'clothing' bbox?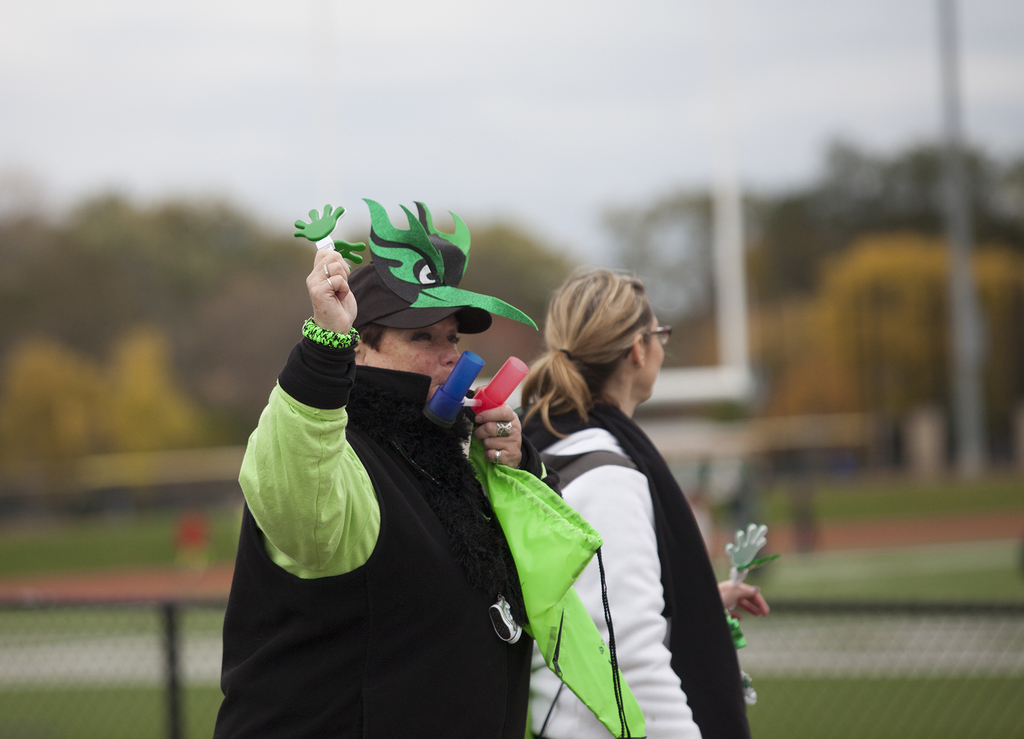
(219,270,522,727)
